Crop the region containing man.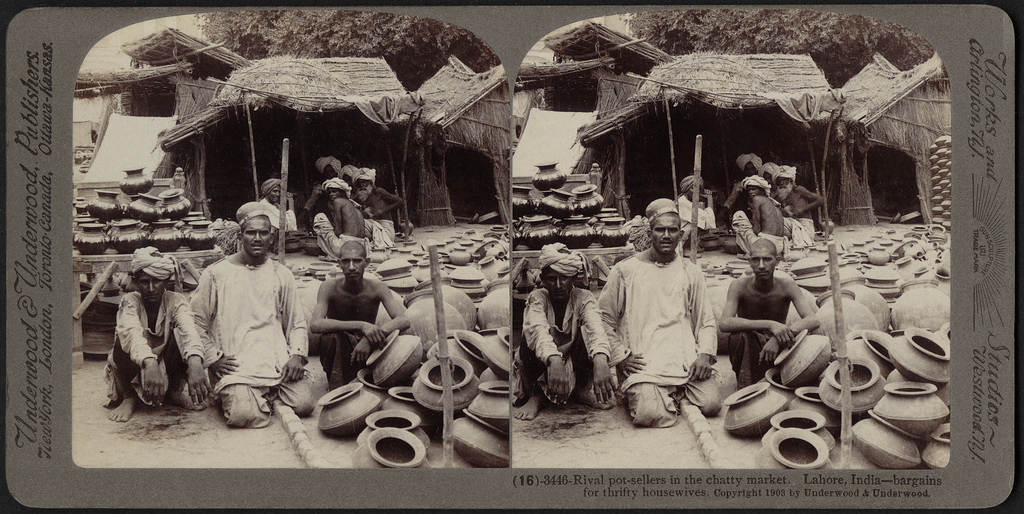
Crop region: bbox=(675, 176, 719, 236).
